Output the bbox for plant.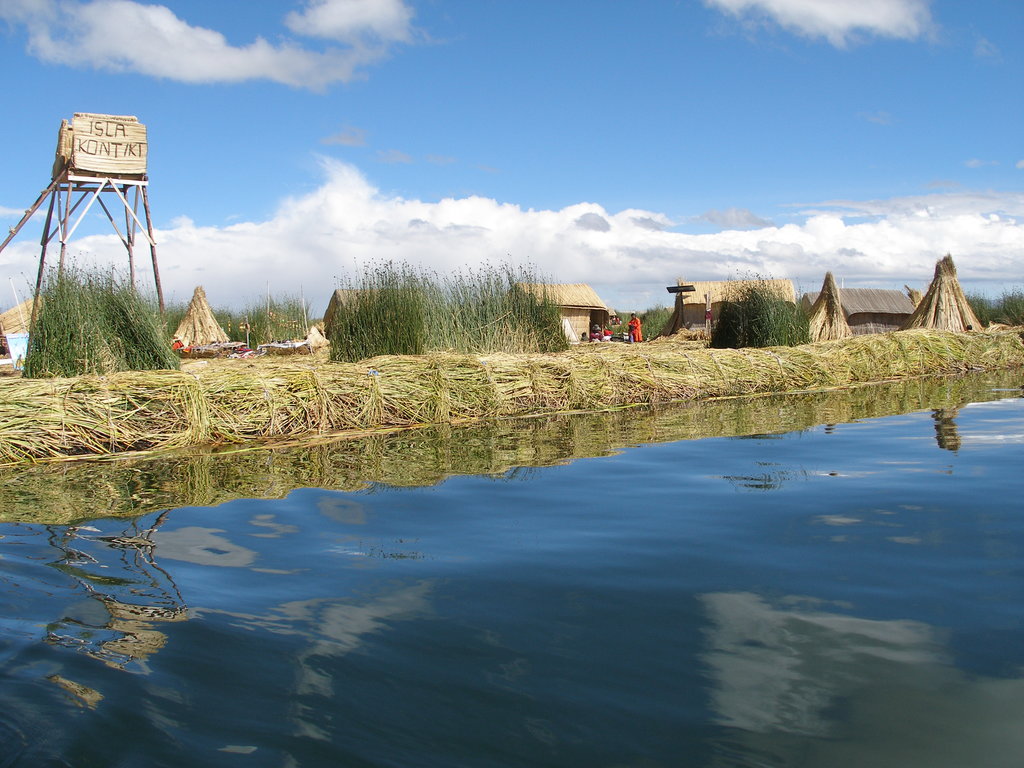
bbox=(710, 276, 820, 351).
